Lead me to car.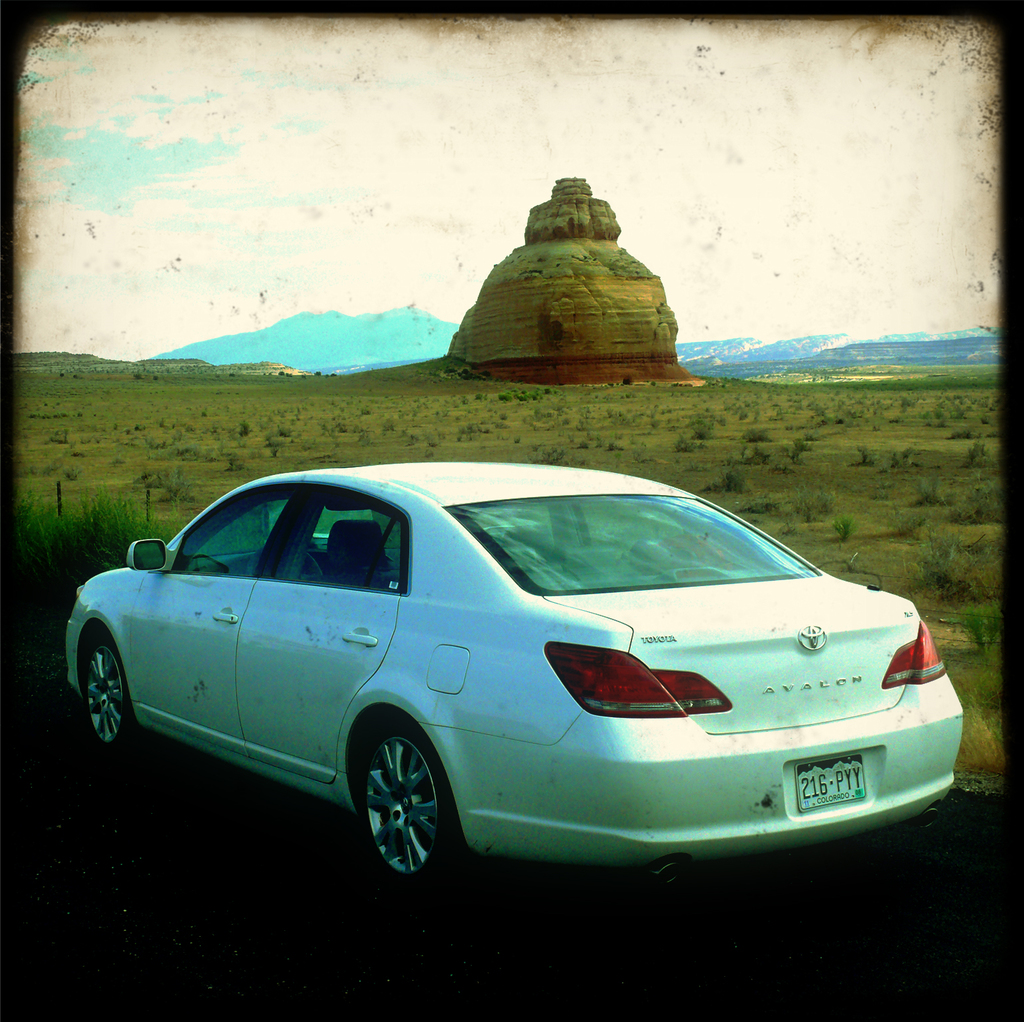
Lead to (62,456,964,882).
